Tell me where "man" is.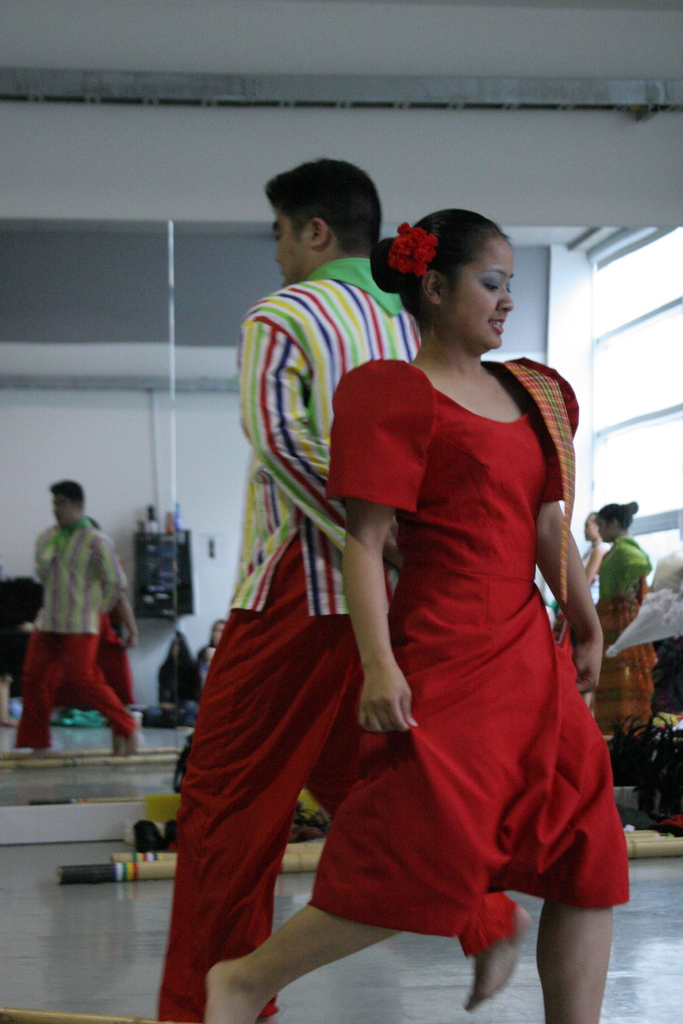
"man" is at (left=154, top=155, right=424, bottom=1023).
